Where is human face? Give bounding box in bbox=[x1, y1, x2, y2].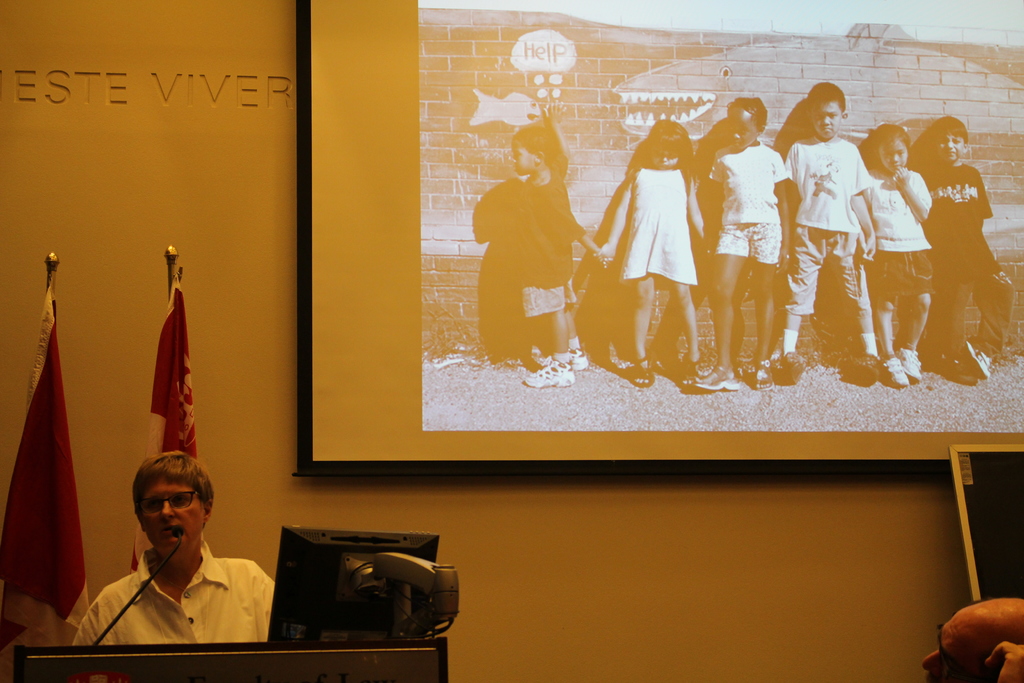
bbox=[811, 103, 840, 141].
